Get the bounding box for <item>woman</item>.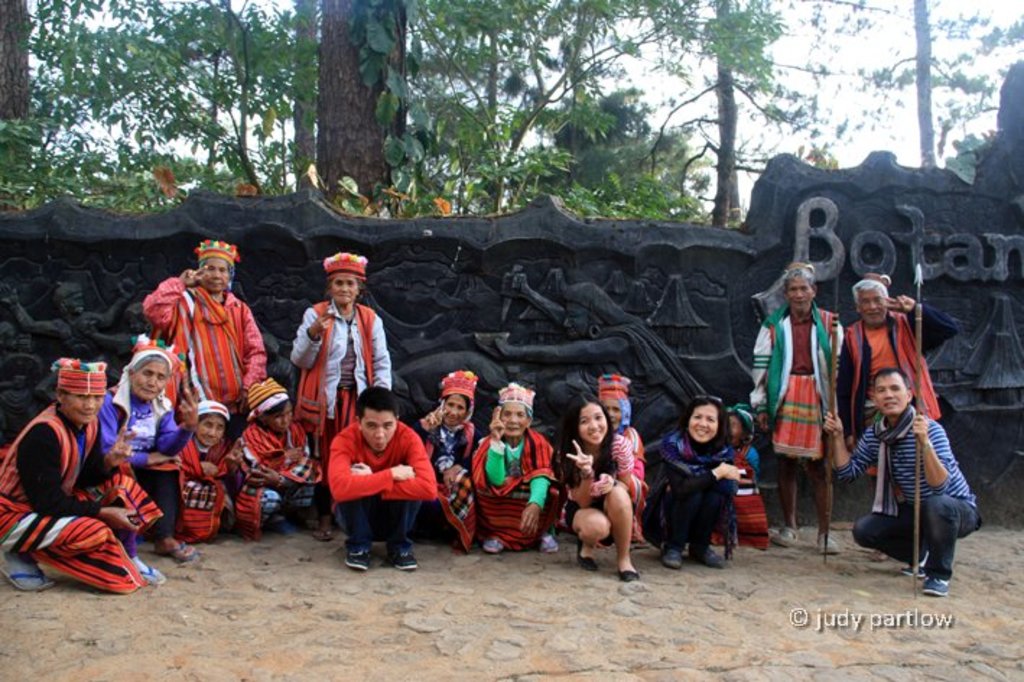
bbox(661, 394, 765, 577).
